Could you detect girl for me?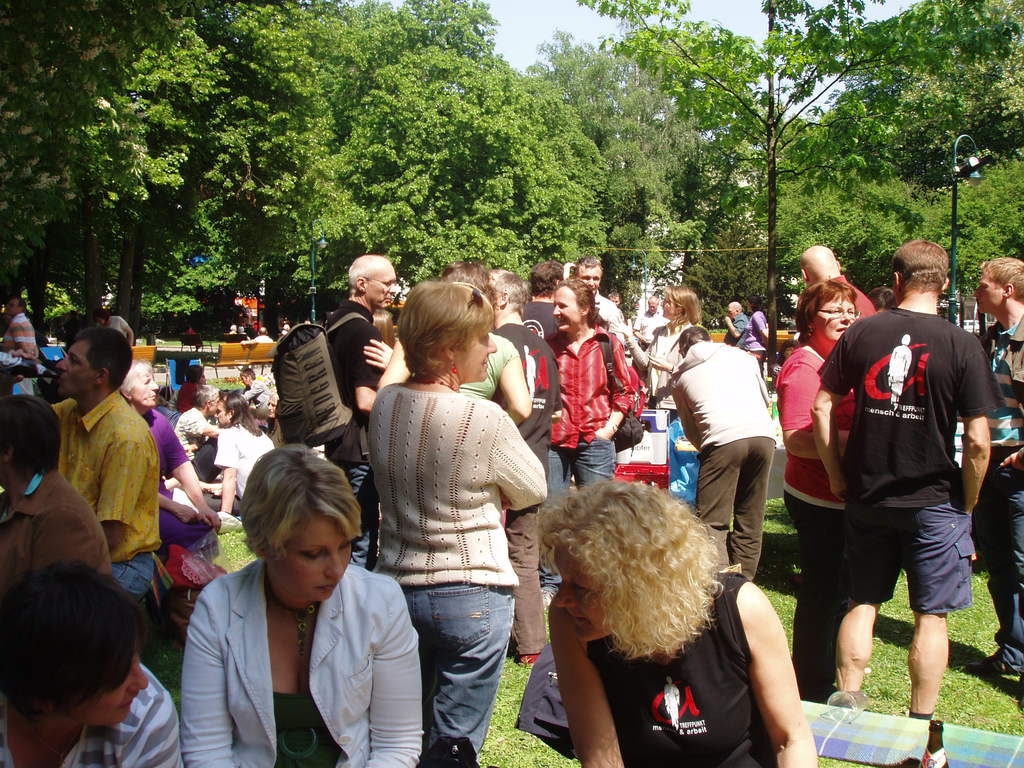
Detection result: box=[184, 438, 422, 767].
